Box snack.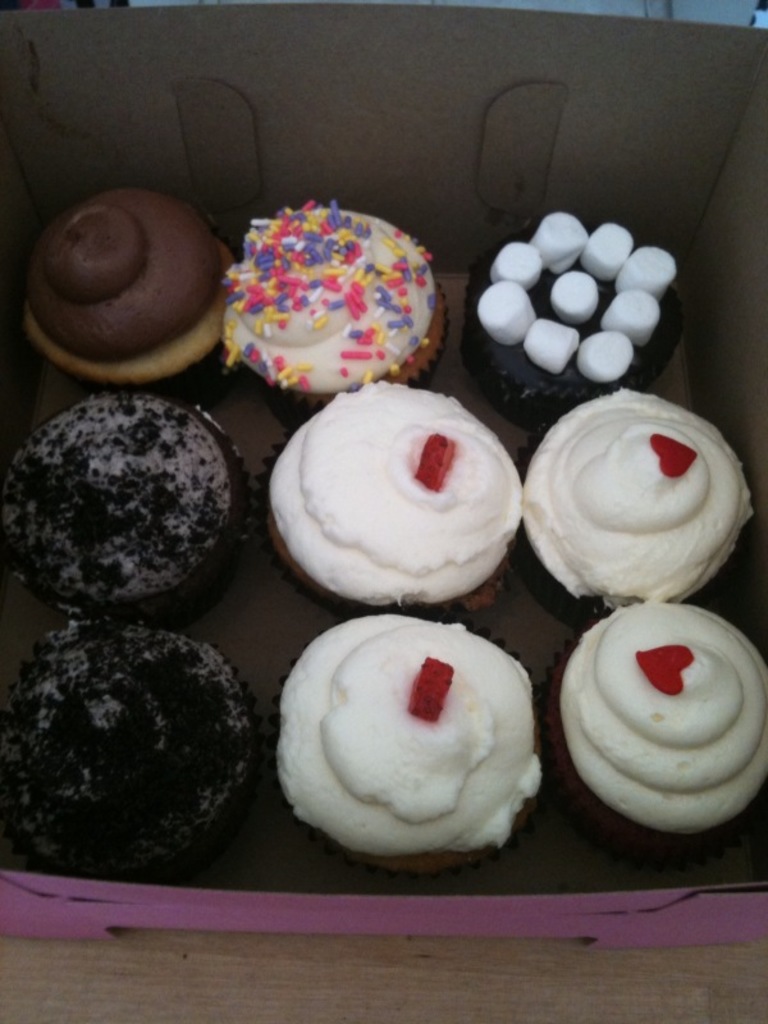
left=273, top=375, right=516, bottom=609.
